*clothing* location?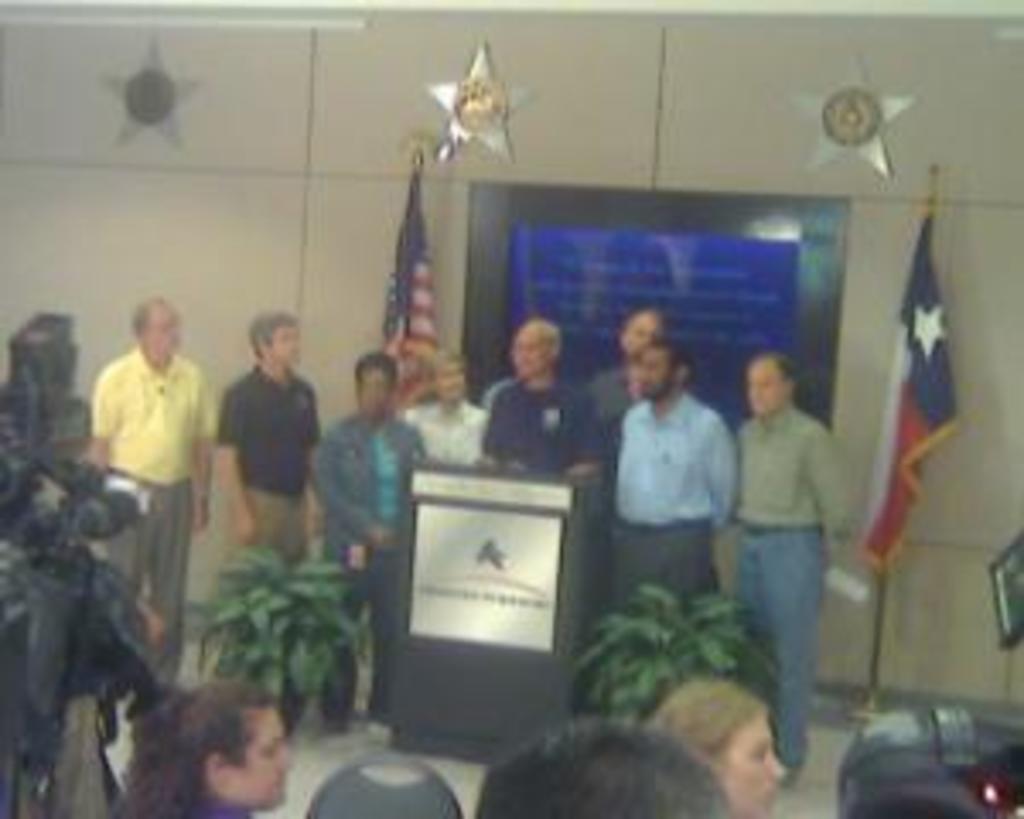
detection(601, 389, 754, 652)
